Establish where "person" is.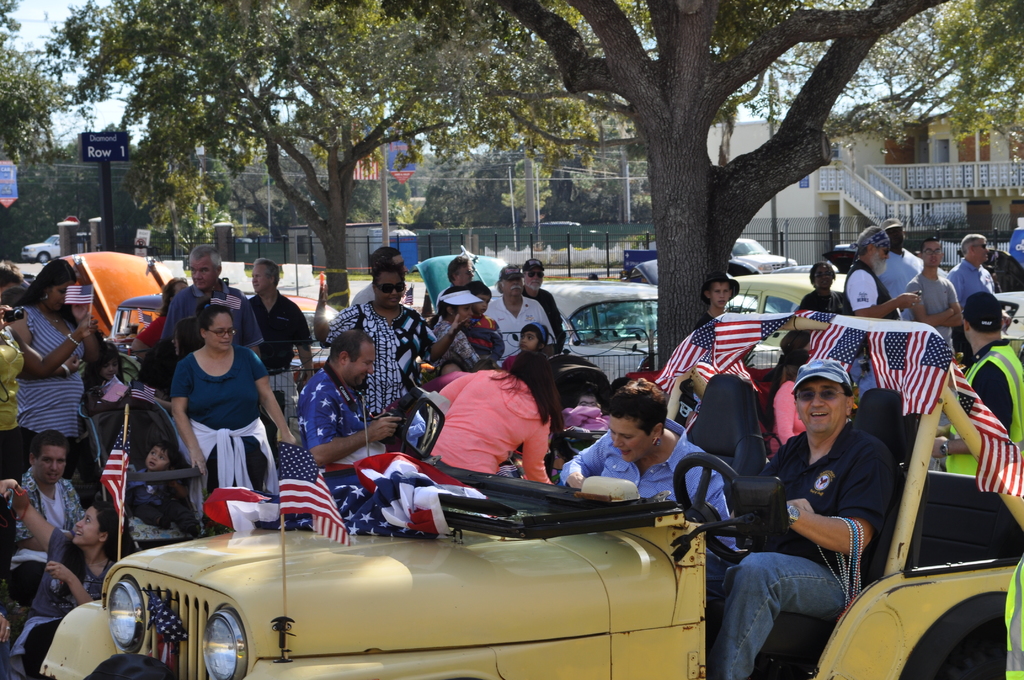
Established at 500 321 548 369.
